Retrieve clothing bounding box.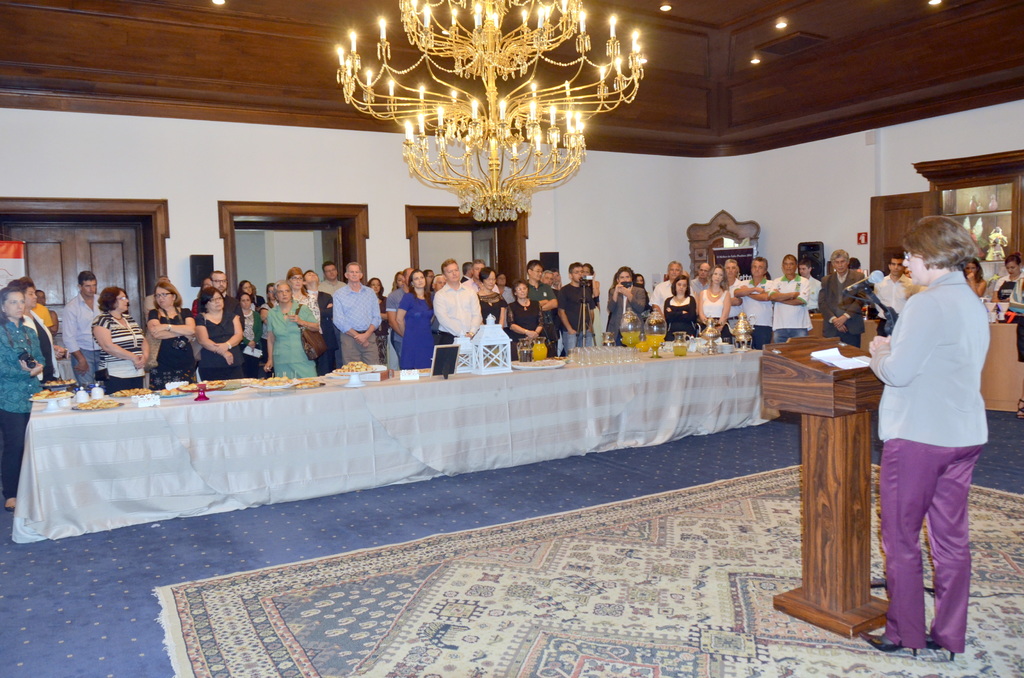
Bounding box: 1000:257:1023:323.
